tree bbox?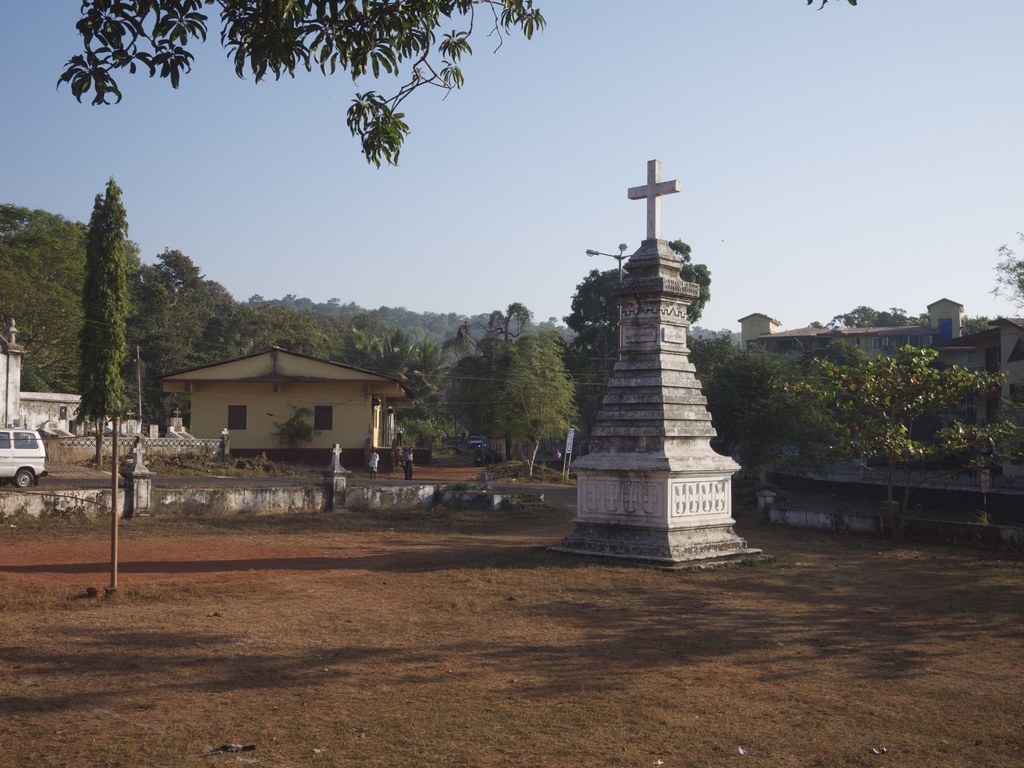
{"x1": 471, "y1": 330, "x2": 586, "y2": 456}
